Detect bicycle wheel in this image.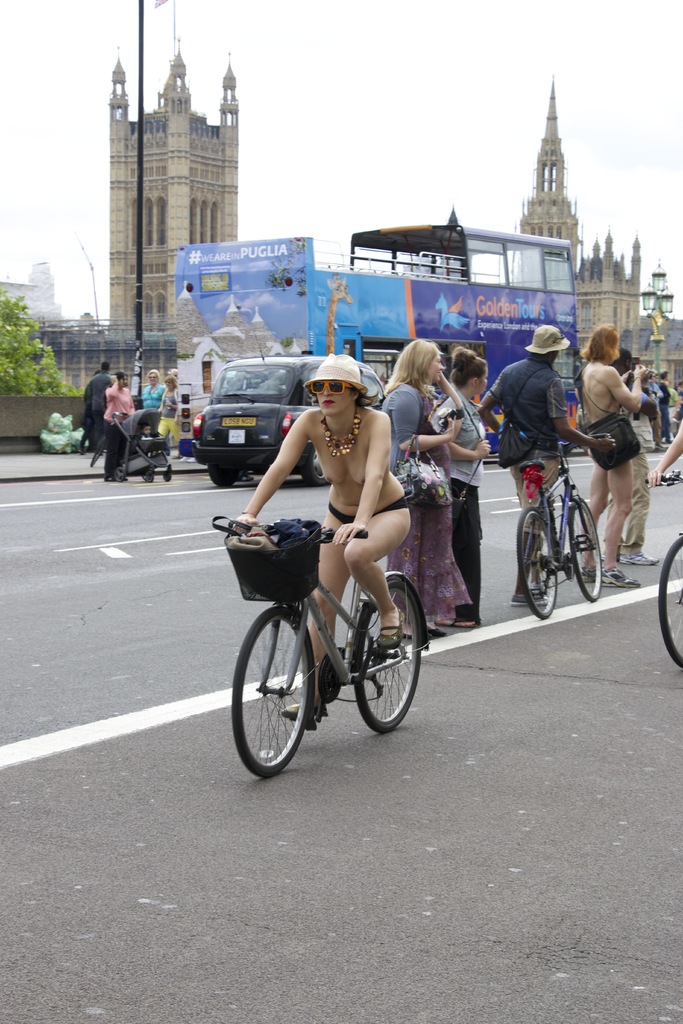
Detection: [568, 501, 618, 616].
